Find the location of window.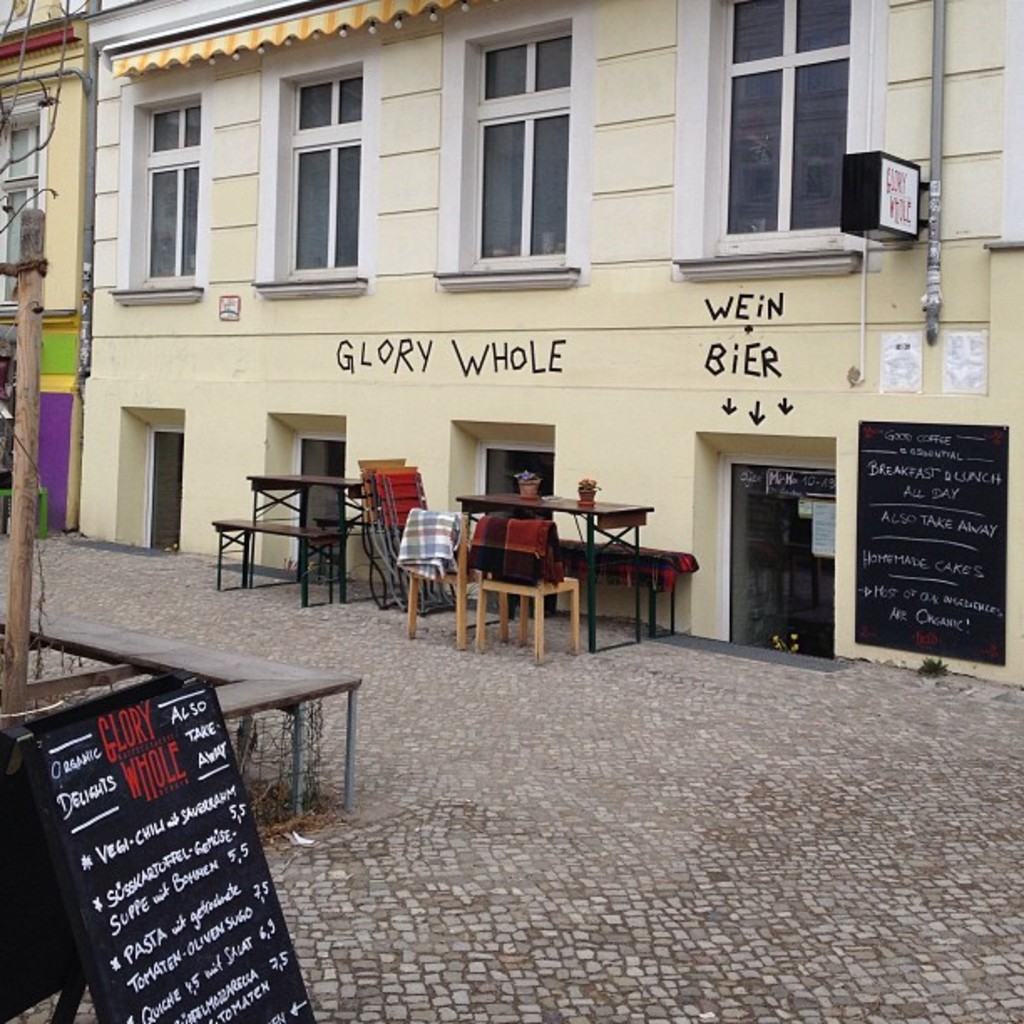
Location: <box>110,69,212,305</box>.
